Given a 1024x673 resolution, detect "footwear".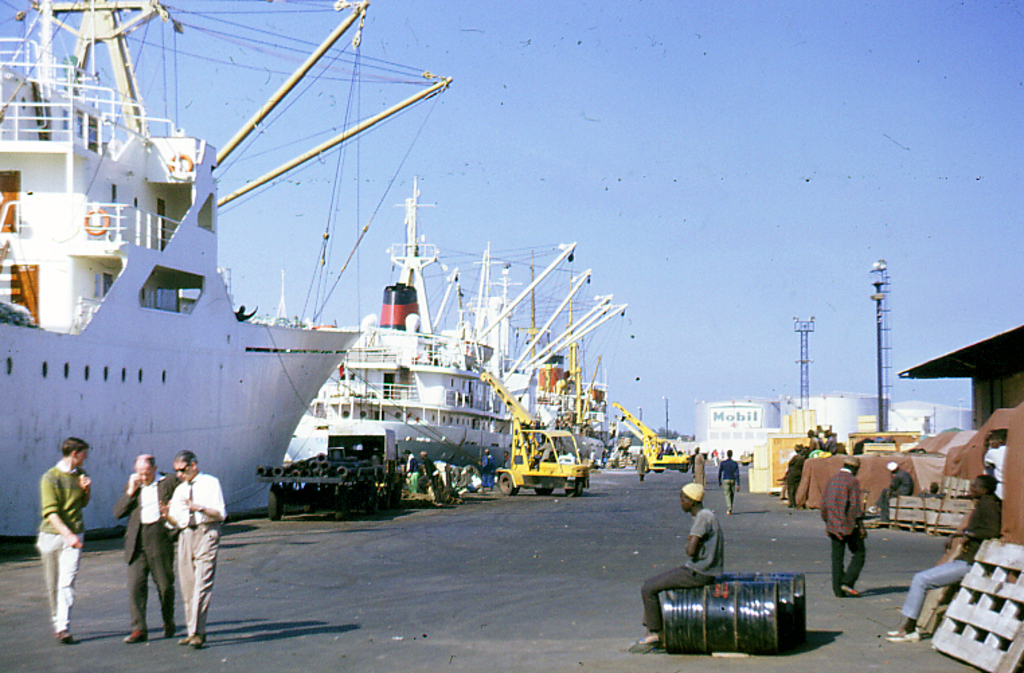
629,639,658,653.
